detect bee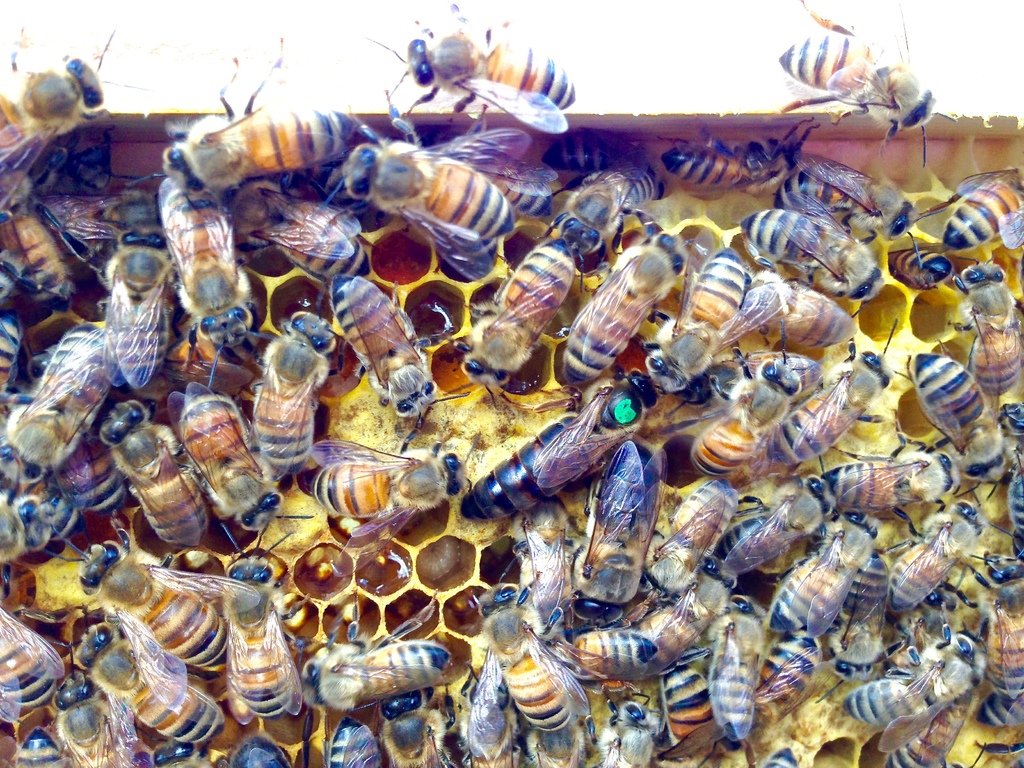
363 0 580 137
